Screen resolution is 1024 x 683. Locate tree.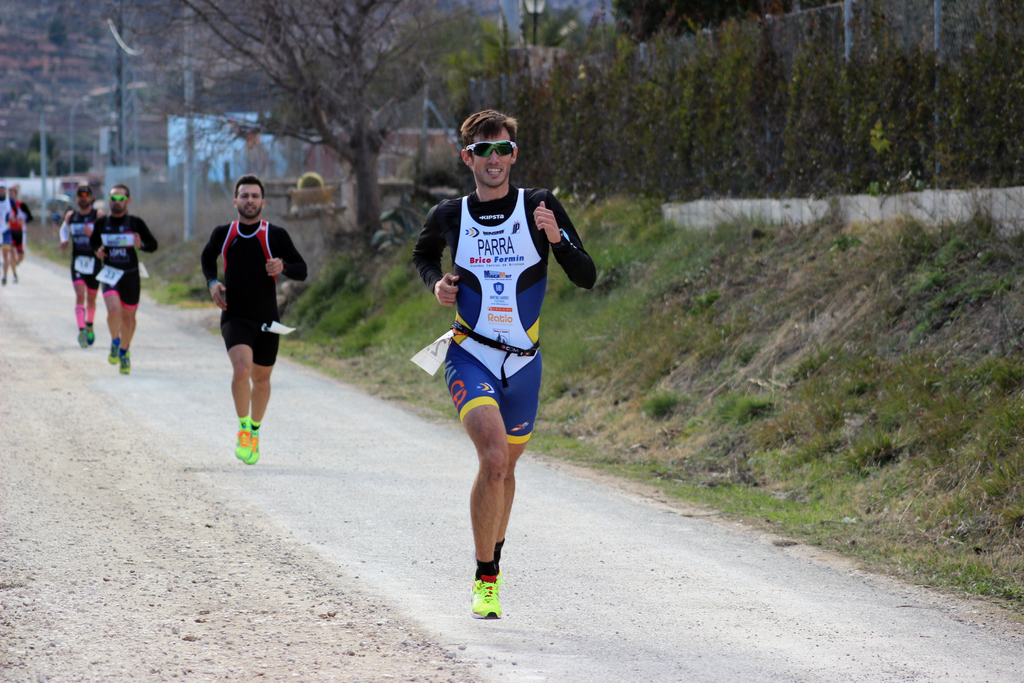
BBox(114, 0, 488, 258).
